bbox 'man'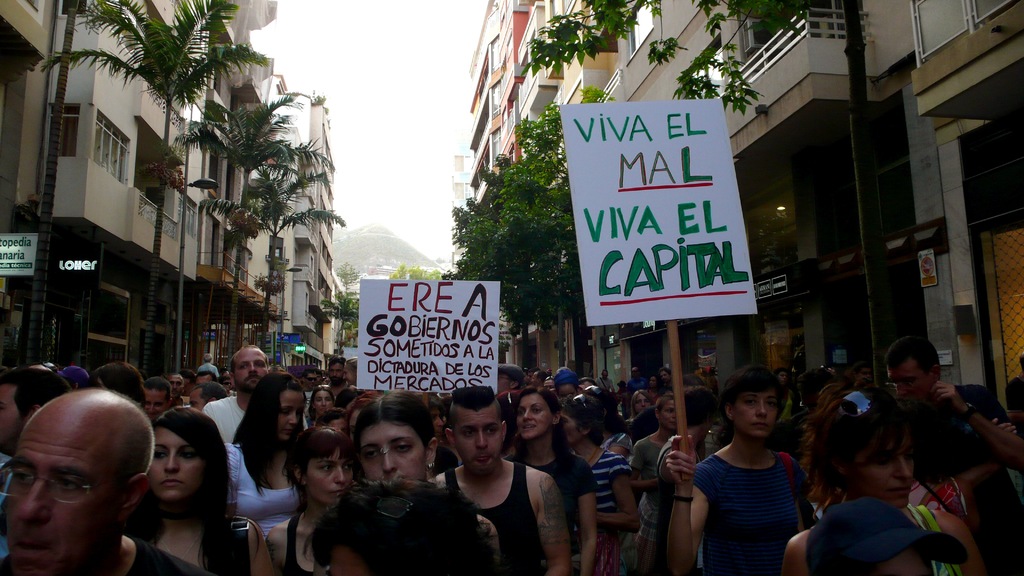
bbox=(884, 334, 1023, 575)
